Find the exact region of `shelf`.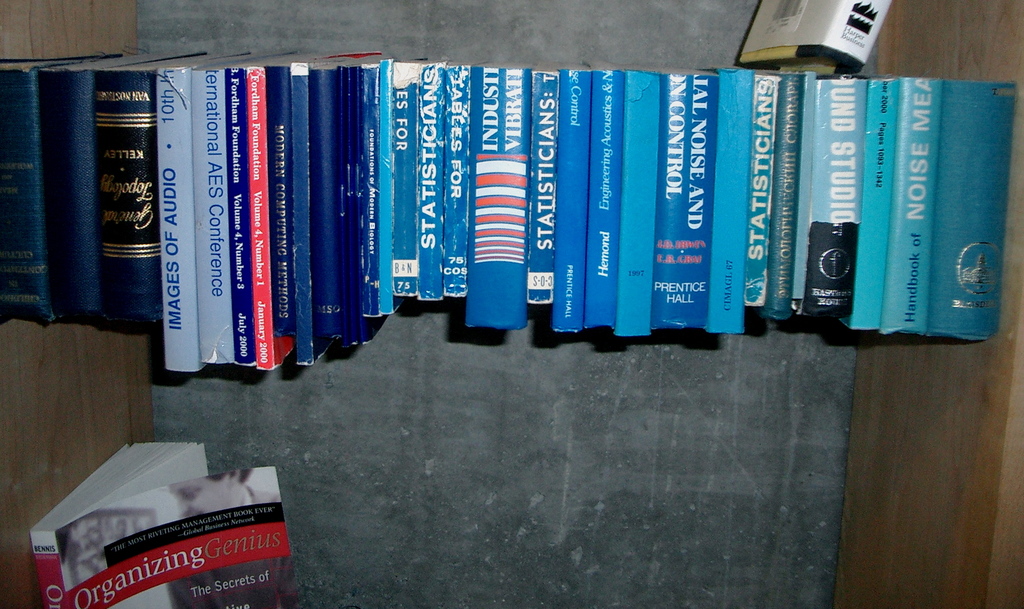
Exact region: rect(829, 0, 1022, 608).
